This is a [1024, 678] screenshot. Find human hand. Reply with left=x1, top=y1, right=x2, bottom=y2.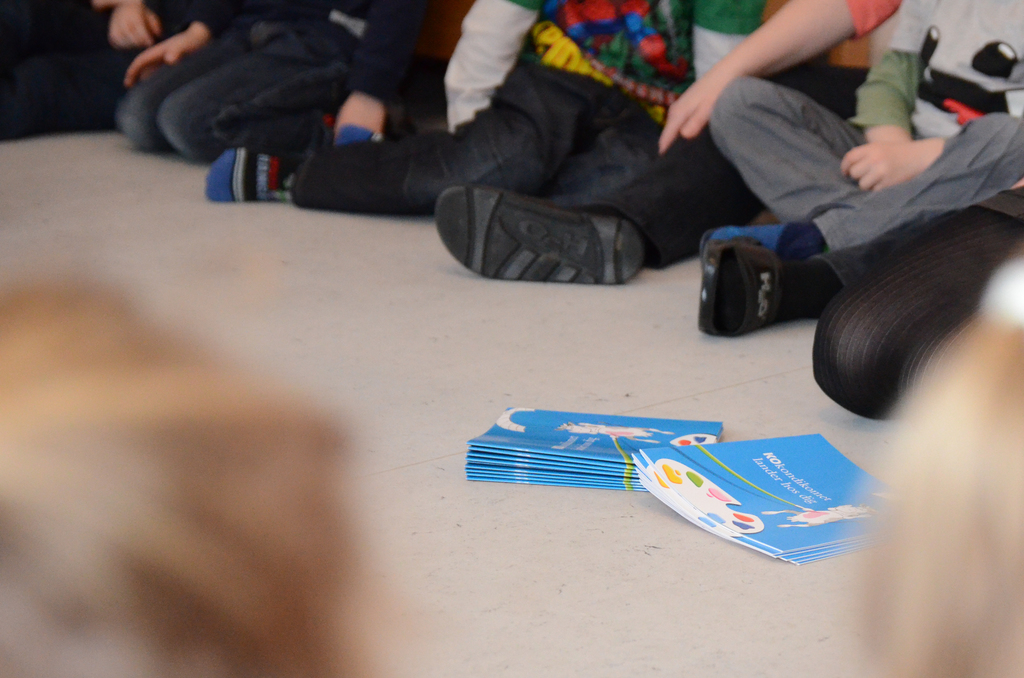
left=108, top=0, right=159, bottom=49.
